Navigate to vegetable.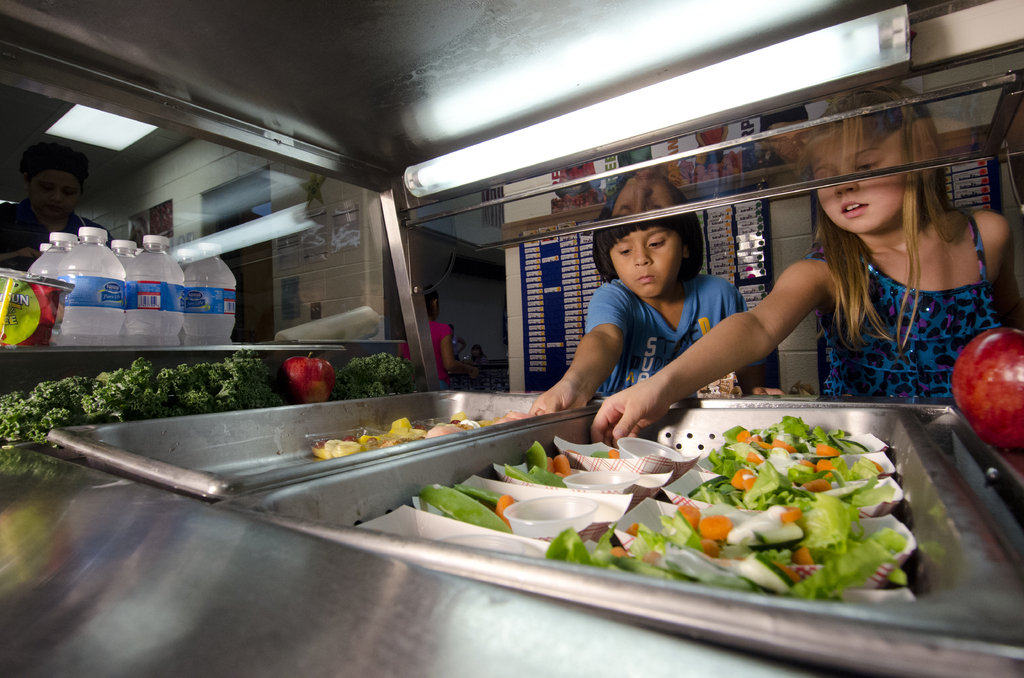
Navigation target: <region>590, 448, 615, 461</region>.
